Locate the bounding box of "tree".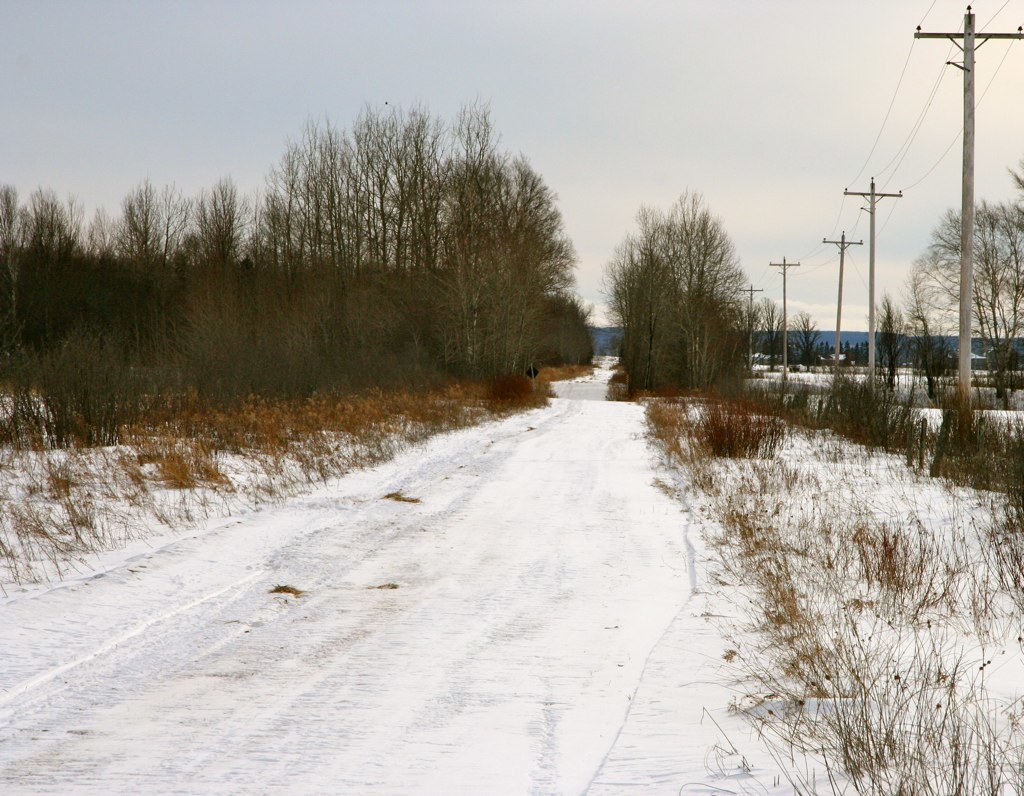
Bounding box: BBox(912, 169, 1023, 402).
